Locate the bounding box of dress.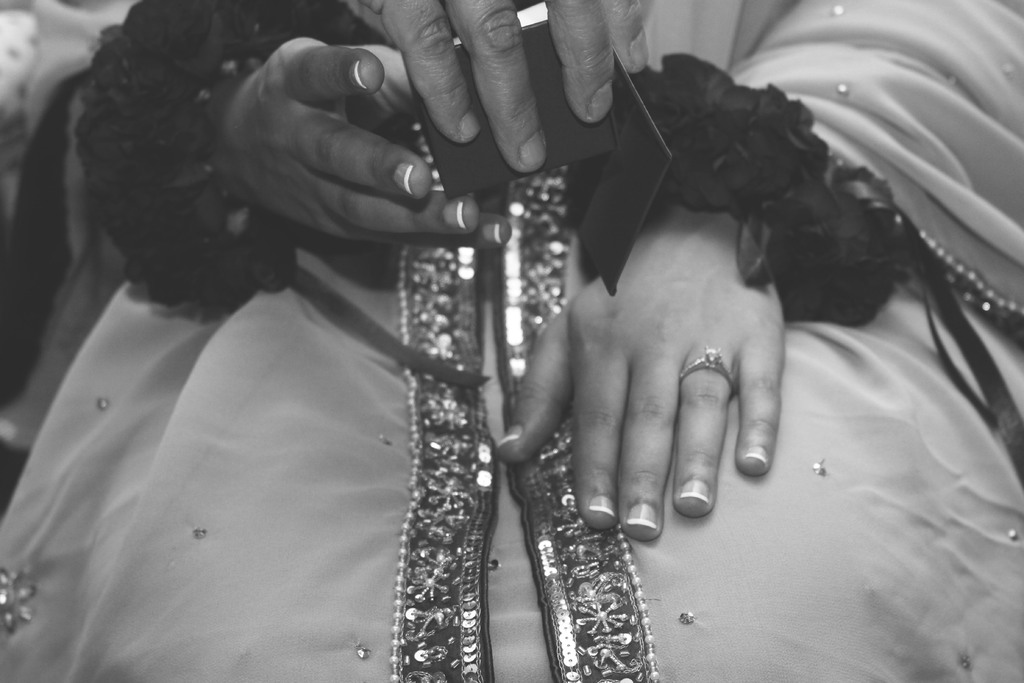
Bounding box: Rect(0, 0, 1023, 682).
